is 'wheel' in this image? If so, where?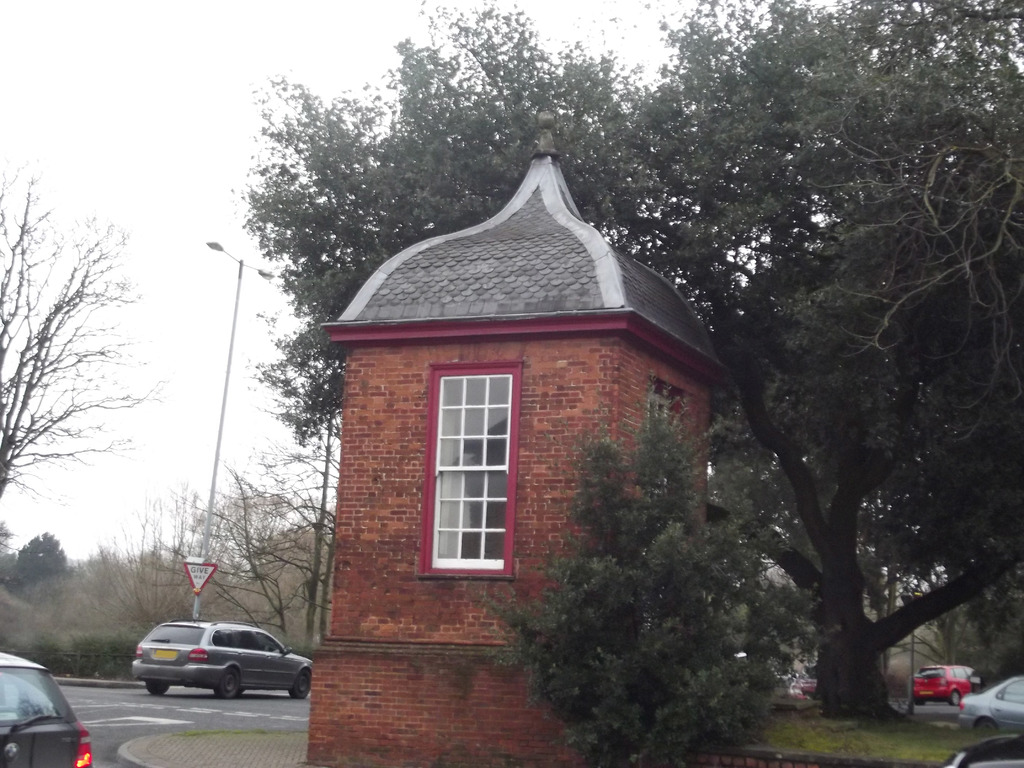
Yes, at {"x1": 975, "y1": 717, "x2": 996, "y2": 729}.
